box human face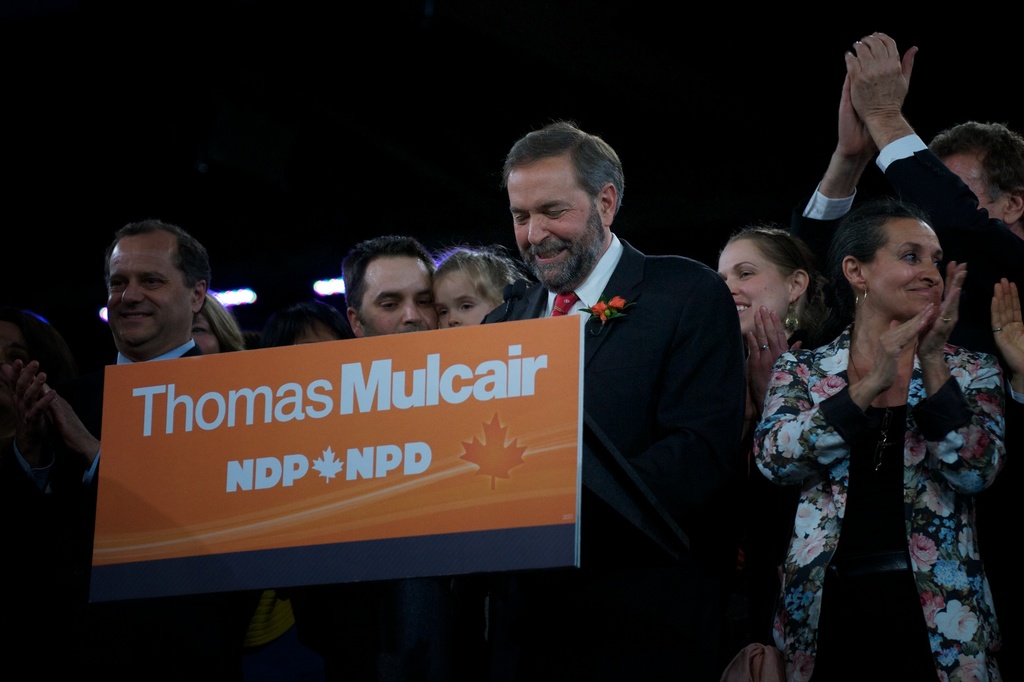
x1=712, y1=237, x2=796, y2=333
